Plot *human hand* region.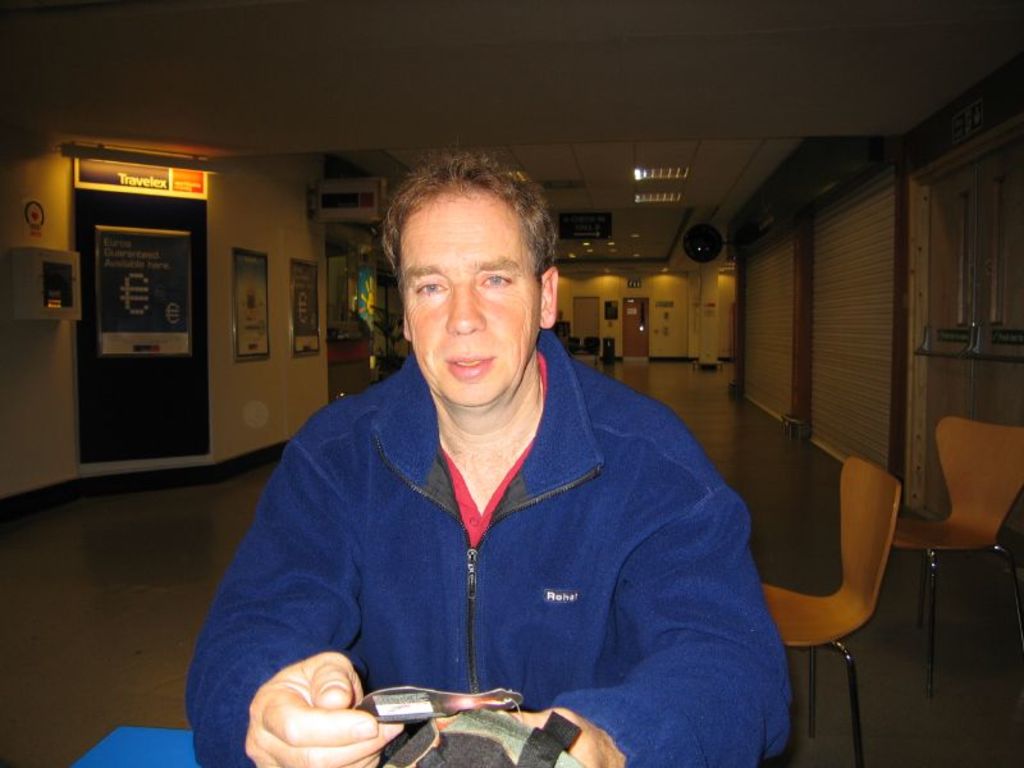
Plotted at [left=499, top=705, right=623, bottom=767].
